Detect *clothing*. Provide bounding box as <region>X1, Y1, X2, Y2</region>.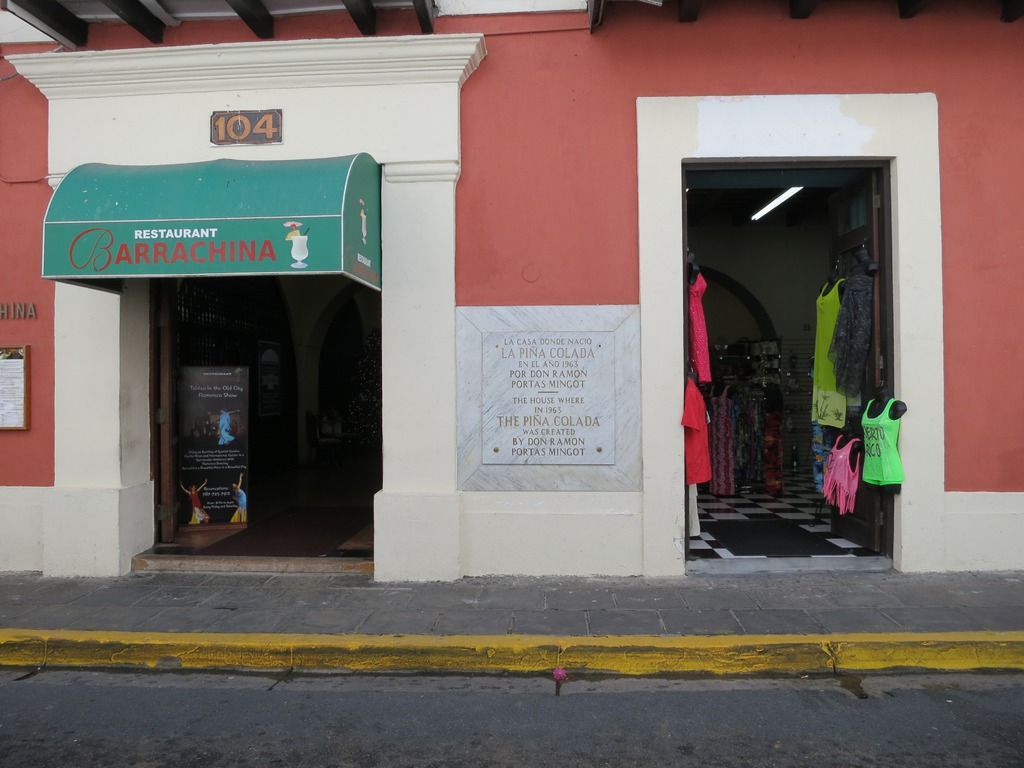
<region>712, 383, 737, 490</region>.
